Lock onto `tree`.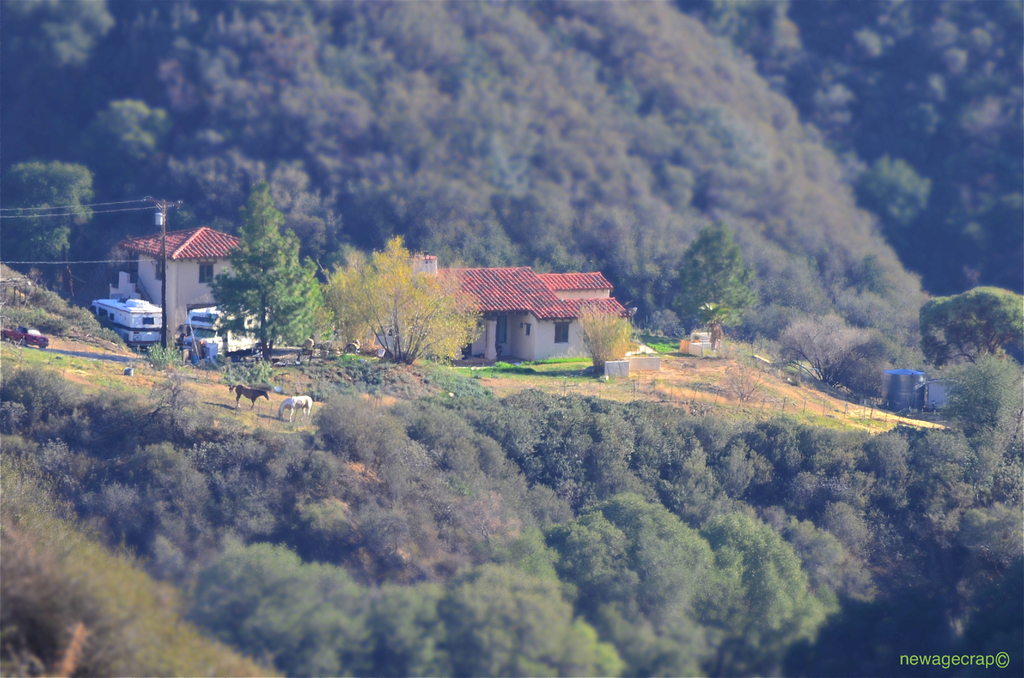
Locked: x1=586, y1=300, x2=637, y2=375.
